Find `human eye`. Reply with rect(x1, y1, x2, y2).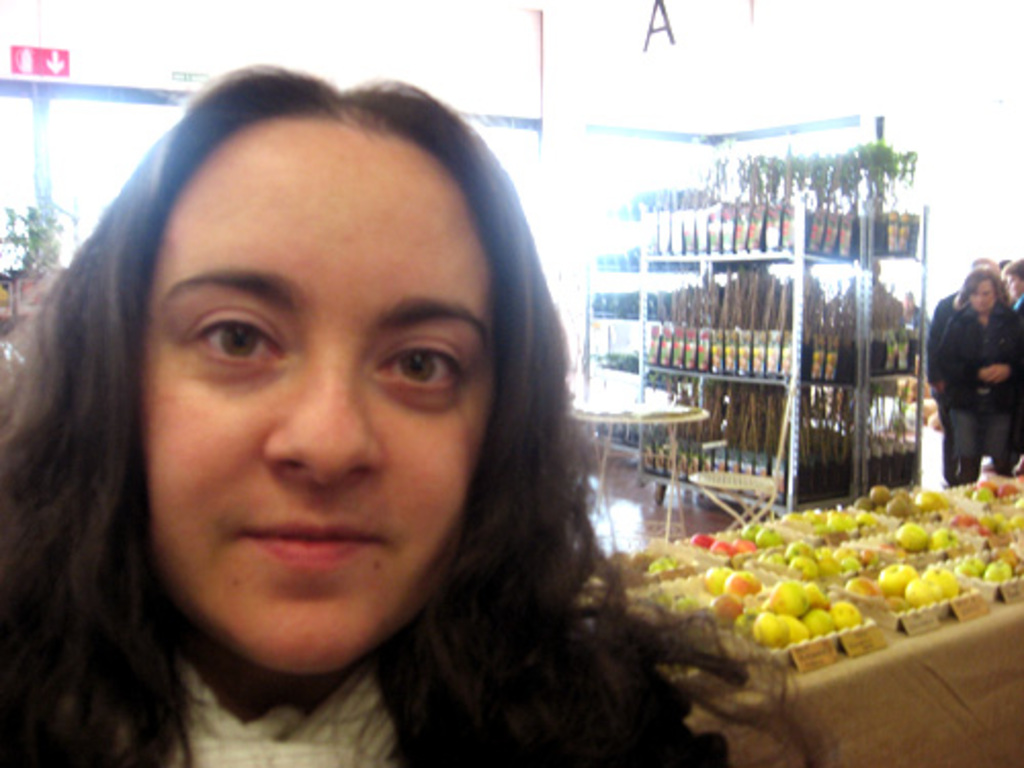
rect(375, 340, 463, 410).
